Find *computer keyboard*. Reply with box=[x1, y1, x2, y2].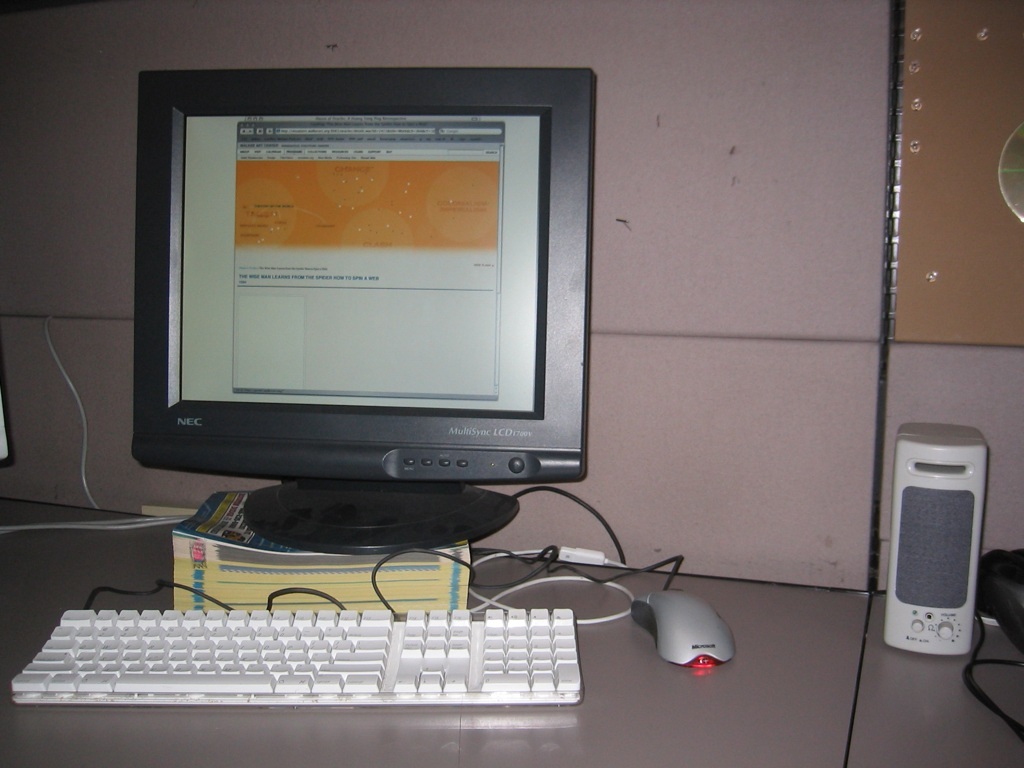
box=[11, 607, 581, 704].
